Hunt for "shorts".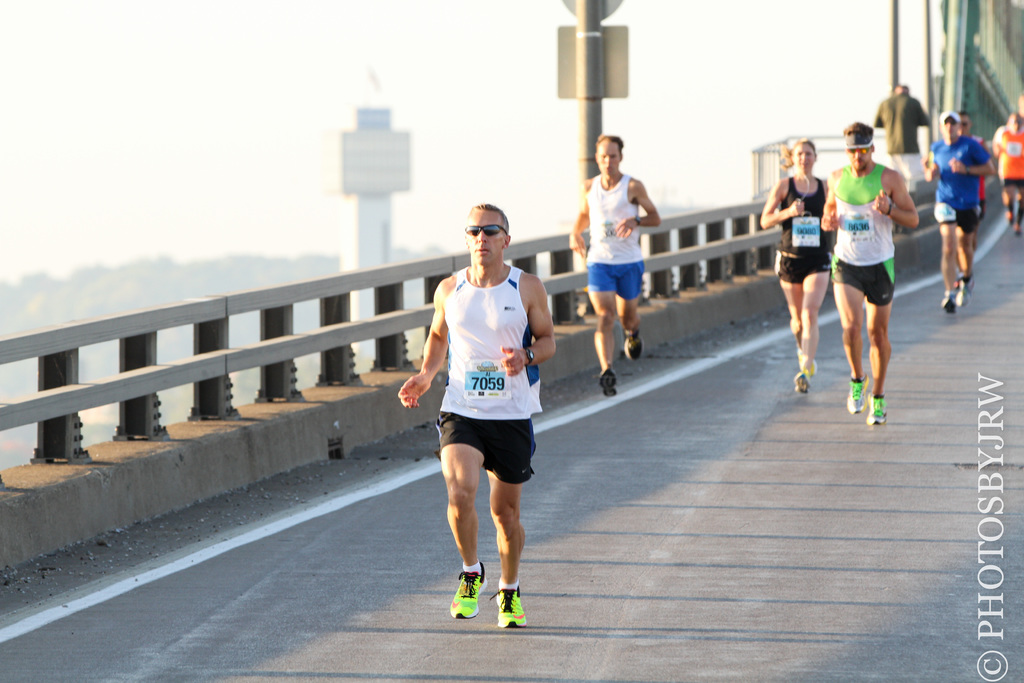
Hunted down at (x1=932, y1=202, x2=976, y2=231).
